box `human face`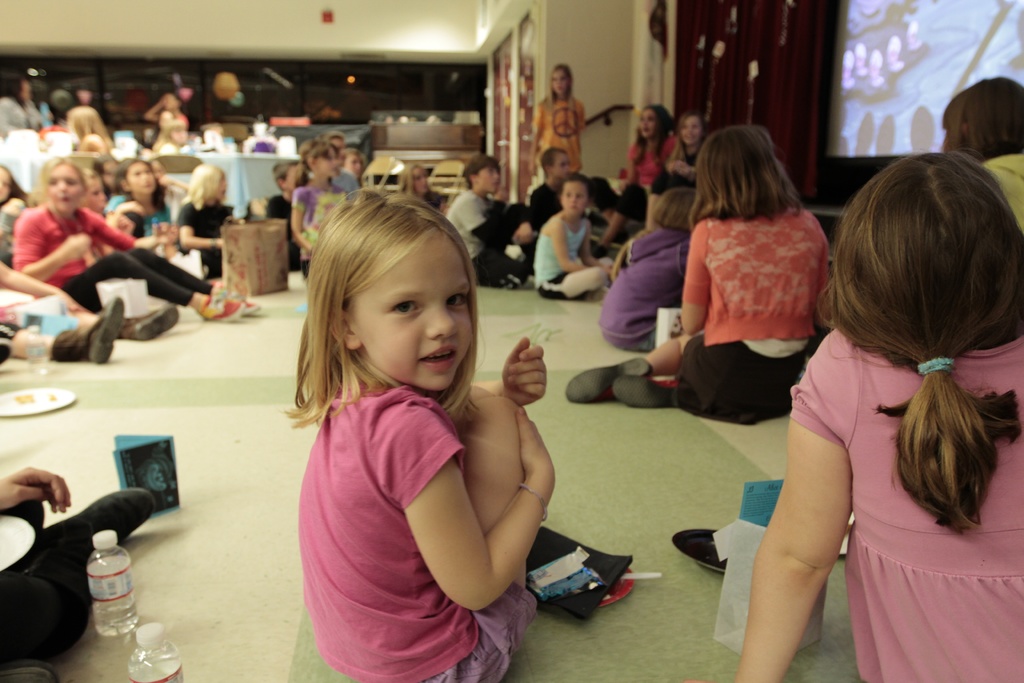
region(314, 145, 335, 177)
